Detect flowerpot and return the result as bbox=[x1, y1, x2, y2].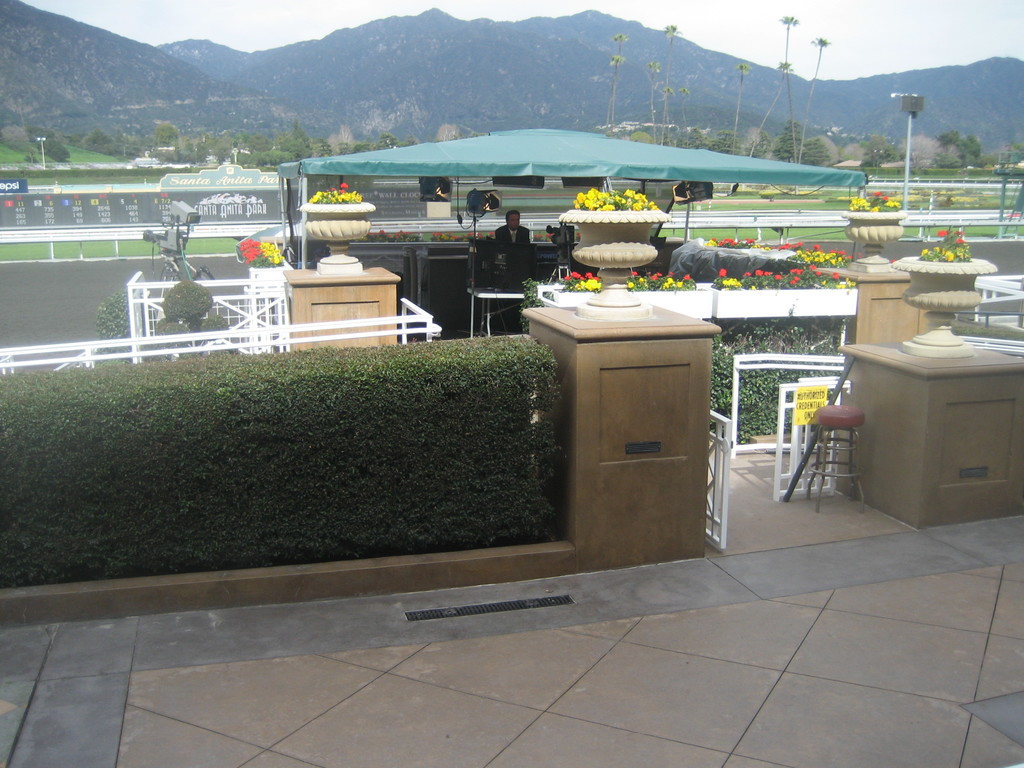
bbox=[559, 209, 668, 304].
